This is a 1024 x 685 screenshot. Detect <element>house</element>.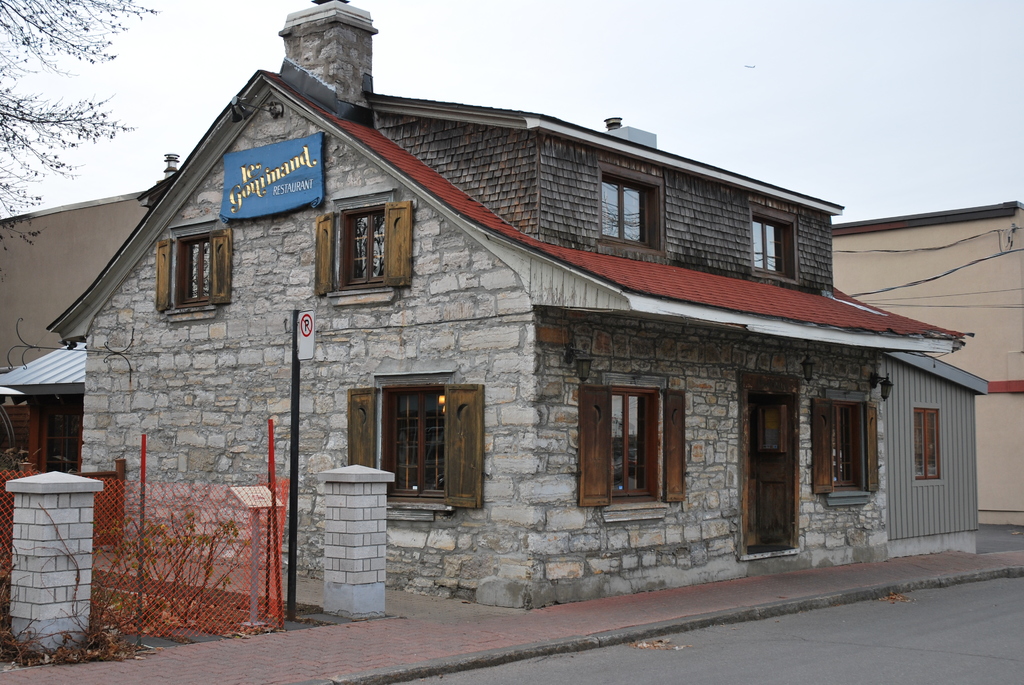
locate(63, 38, 948, 607).
